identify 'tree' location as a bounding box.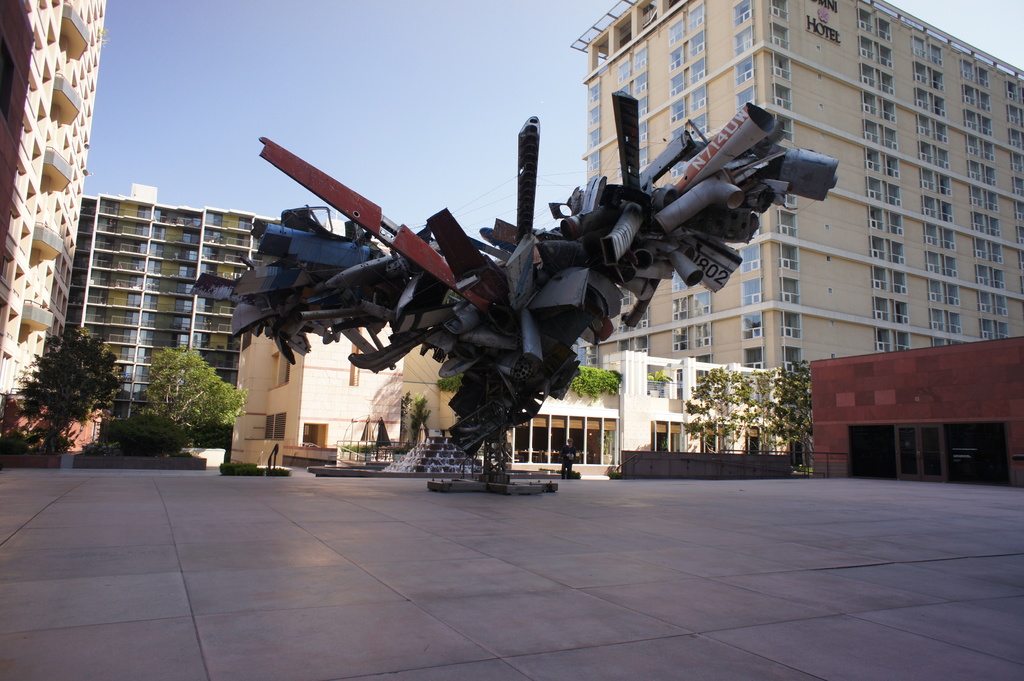
(x1=140, y1=348, x2=245, y2=429).
